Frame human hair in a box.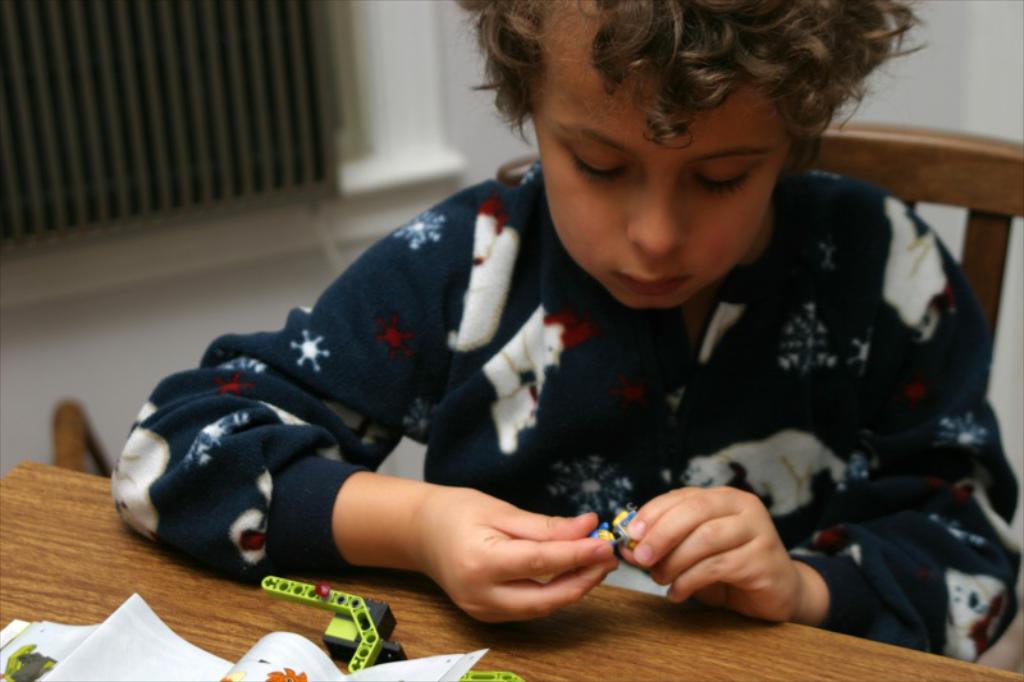
[x1=539, y1=9, x2=874, y2=183].
